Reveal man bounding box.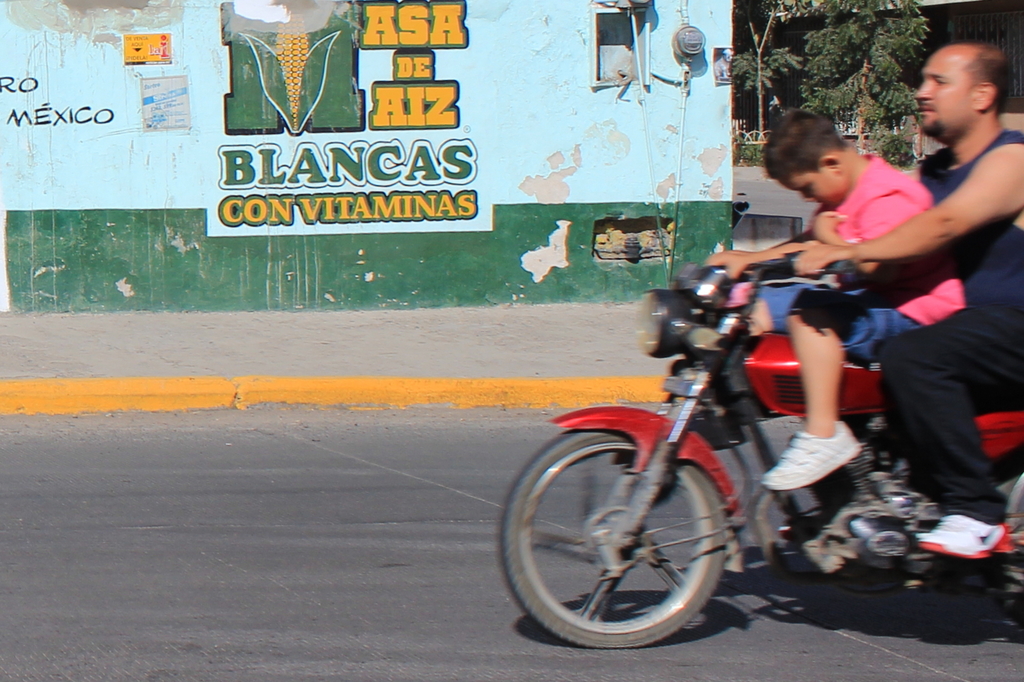
Revealed: <bbox>801, 35, 1023, 566</bbox>.
